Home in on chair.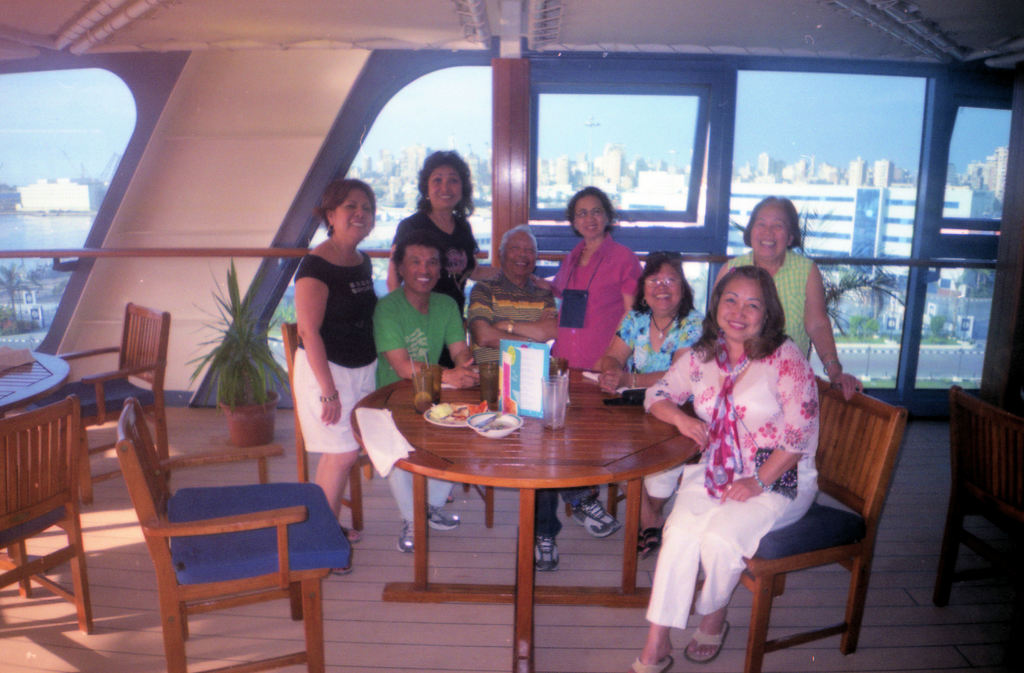
Homed in at Rect(281, 321, 376, 530).
